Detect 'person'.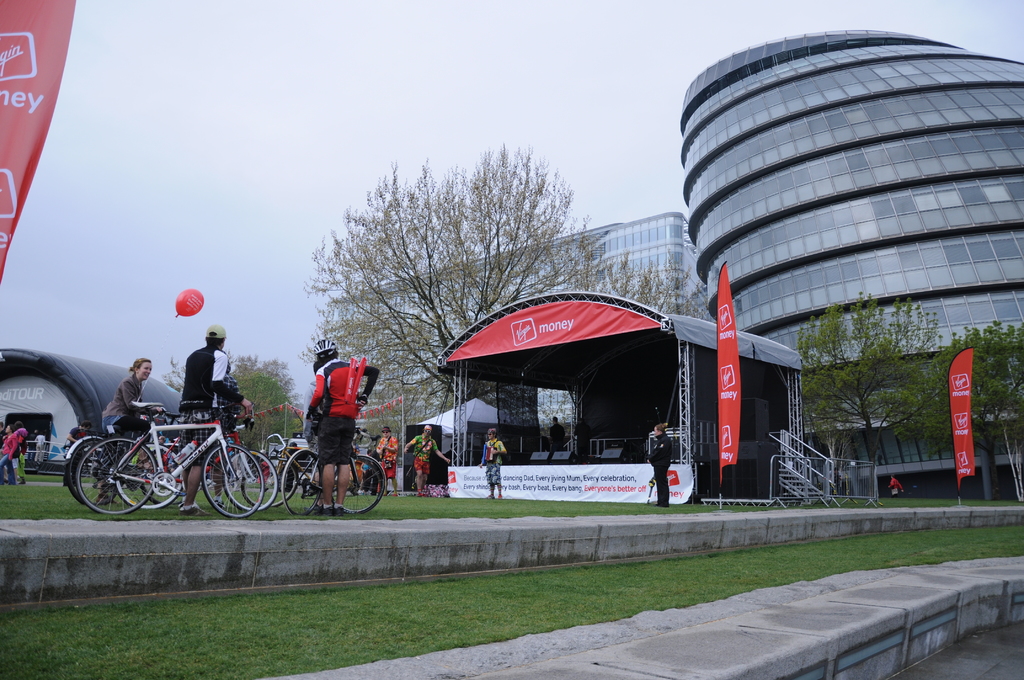
Detected at bbox=[884, 474, 905, 500].
